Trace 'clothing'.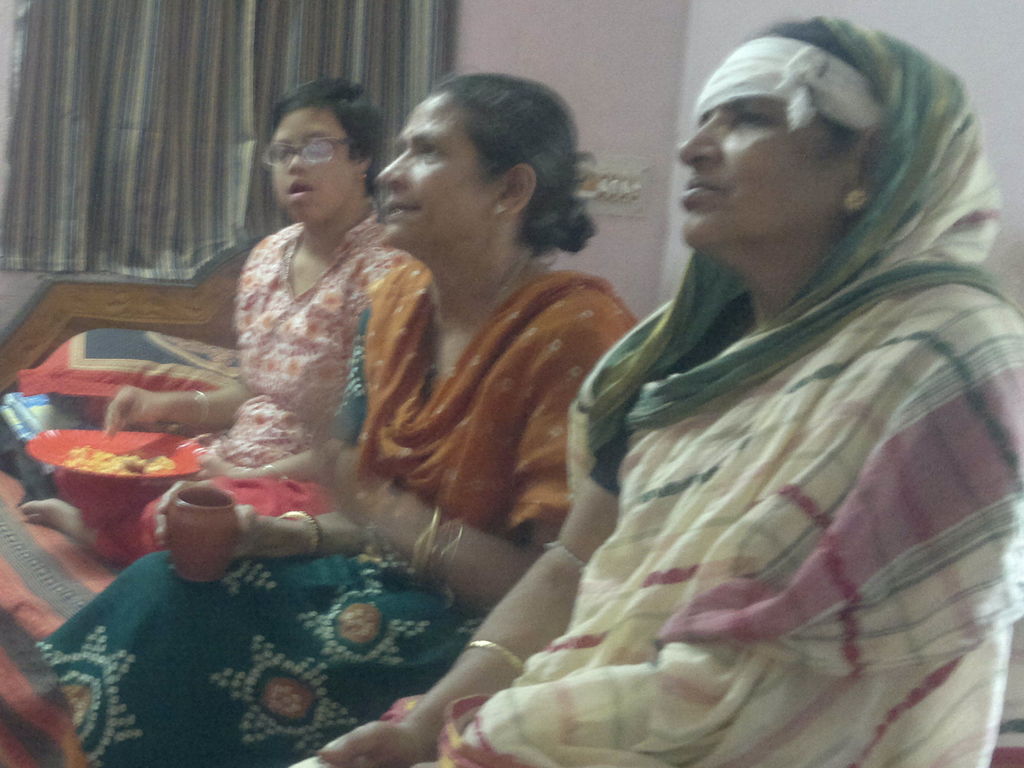
Traced to 44:193:413:573.
